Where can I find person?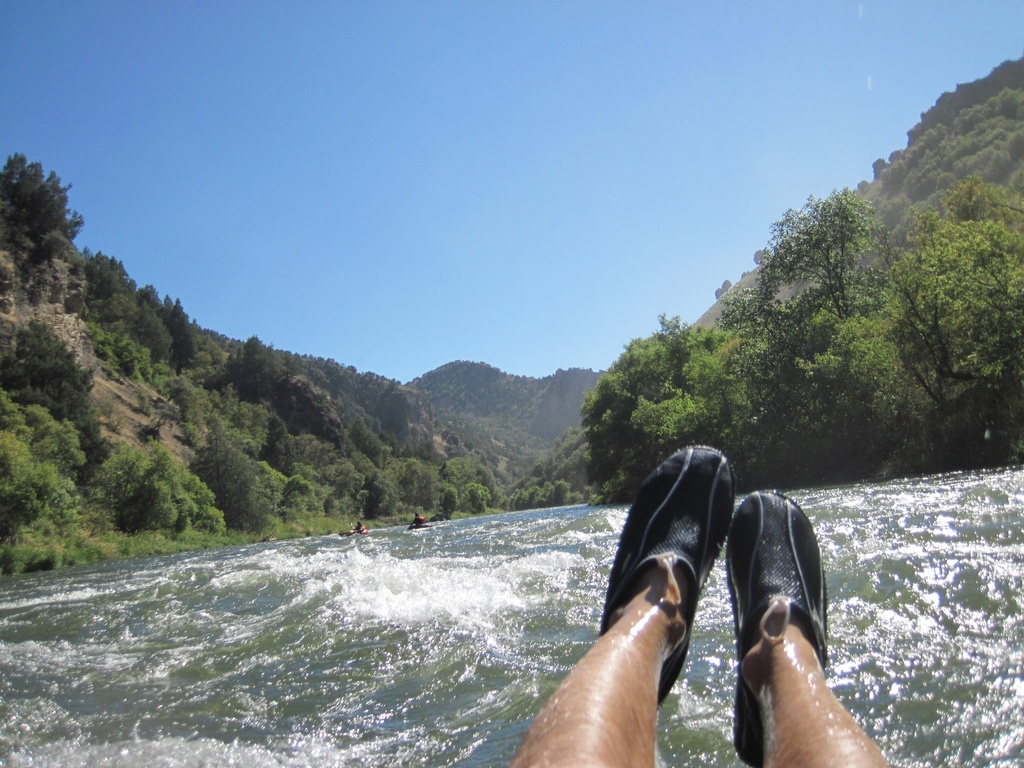
You can find it at box(509, 444, 892, 767).
